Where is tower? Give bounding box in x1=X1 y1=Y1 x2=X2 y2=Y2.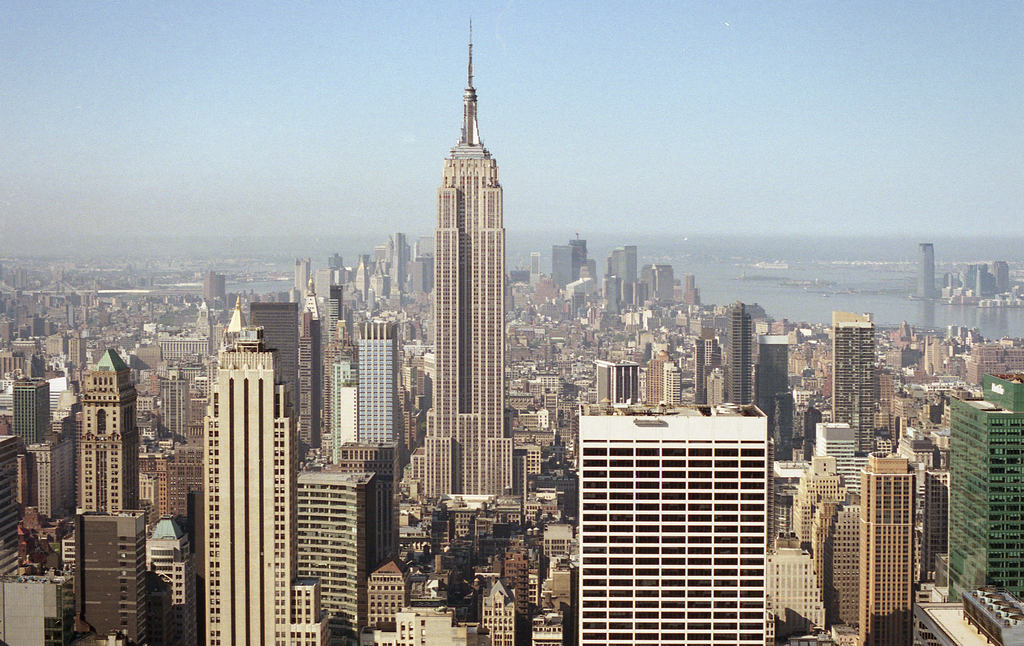
x1=393 y1=6 x2=529 y2=547.
